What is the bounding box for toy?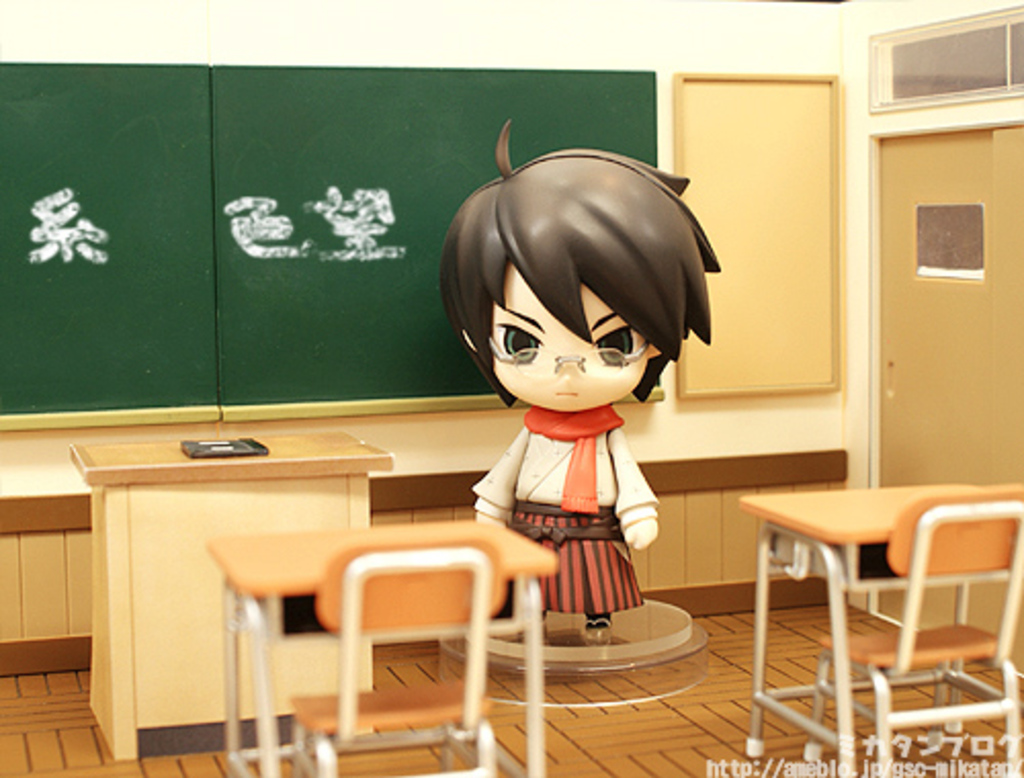
crop(430, 147, 729, 645).
